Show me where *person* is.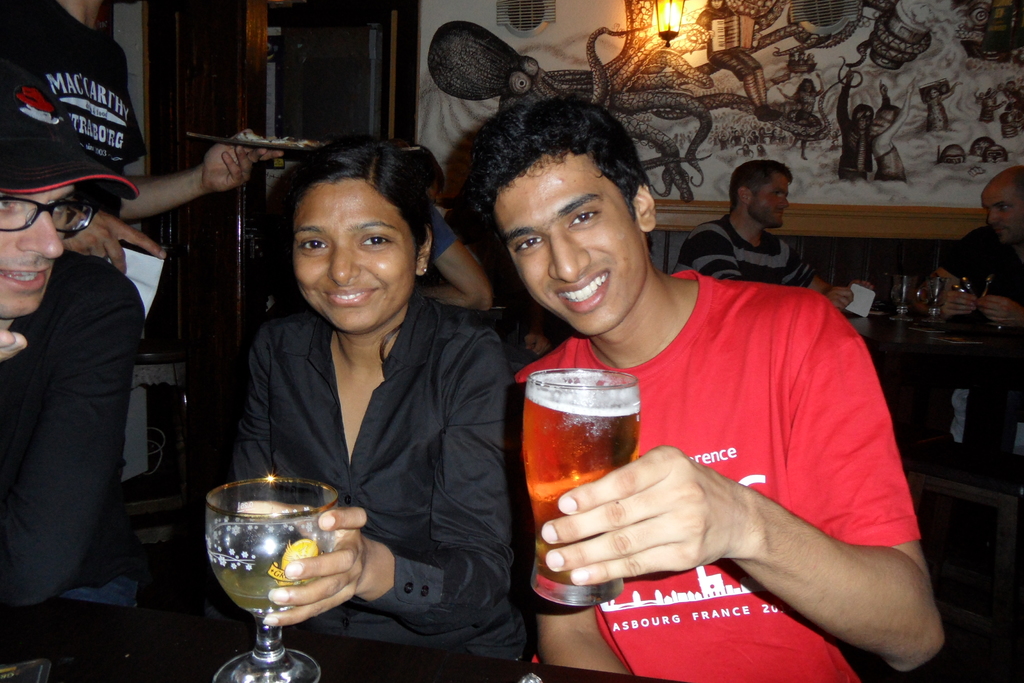
*person* is at BBox(0, 0, 285, 220).
